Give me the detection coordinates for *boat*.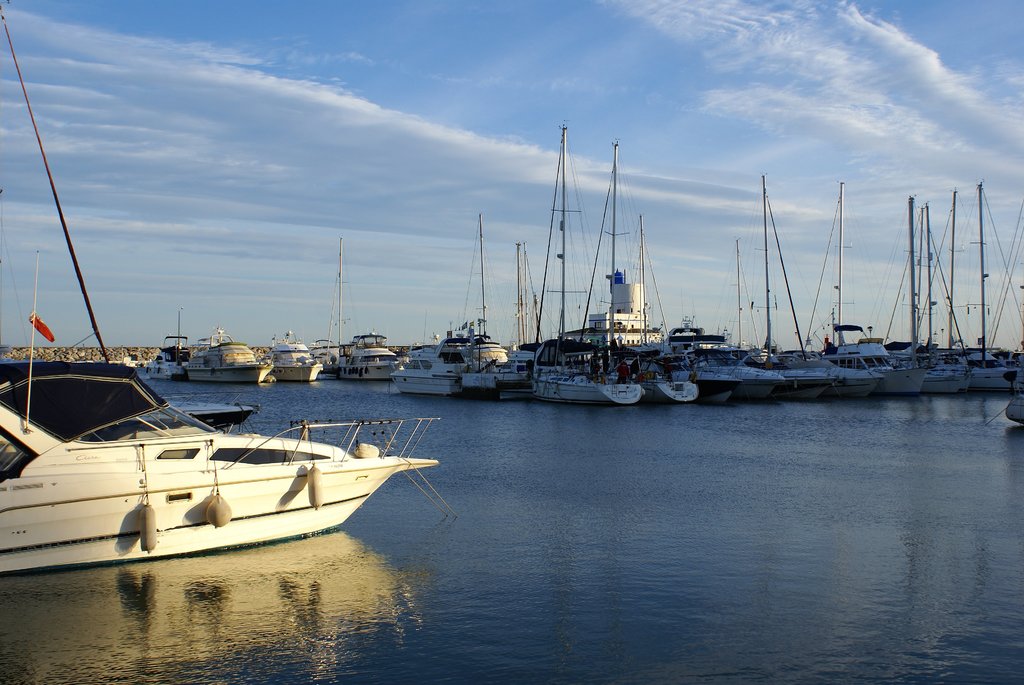
box(572, 141, 698, 401).
